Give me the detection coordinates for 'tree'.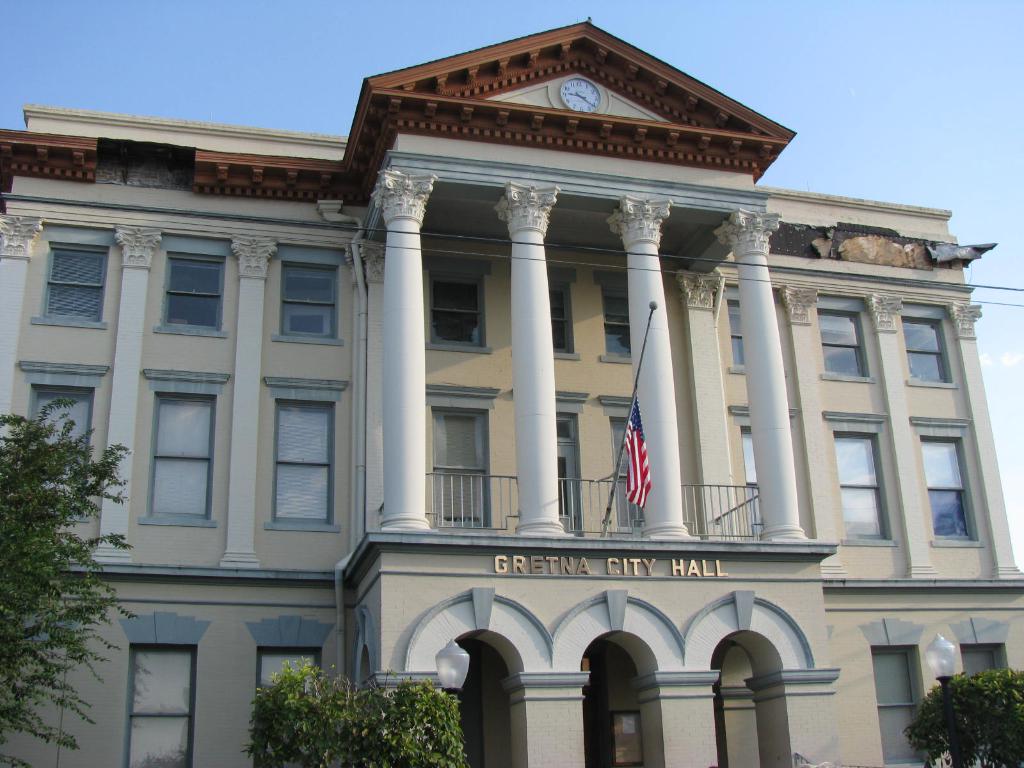
242, 659, 460, 767.
